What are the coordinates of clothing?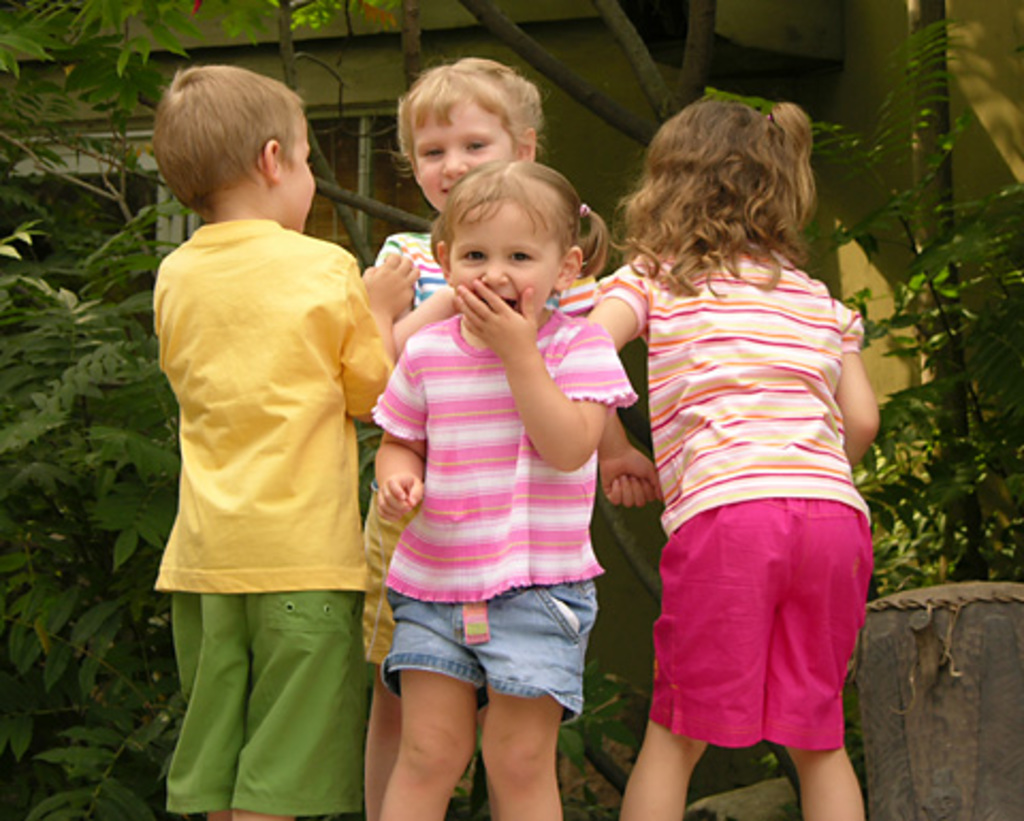
crop(169, 584, 373, 819).
